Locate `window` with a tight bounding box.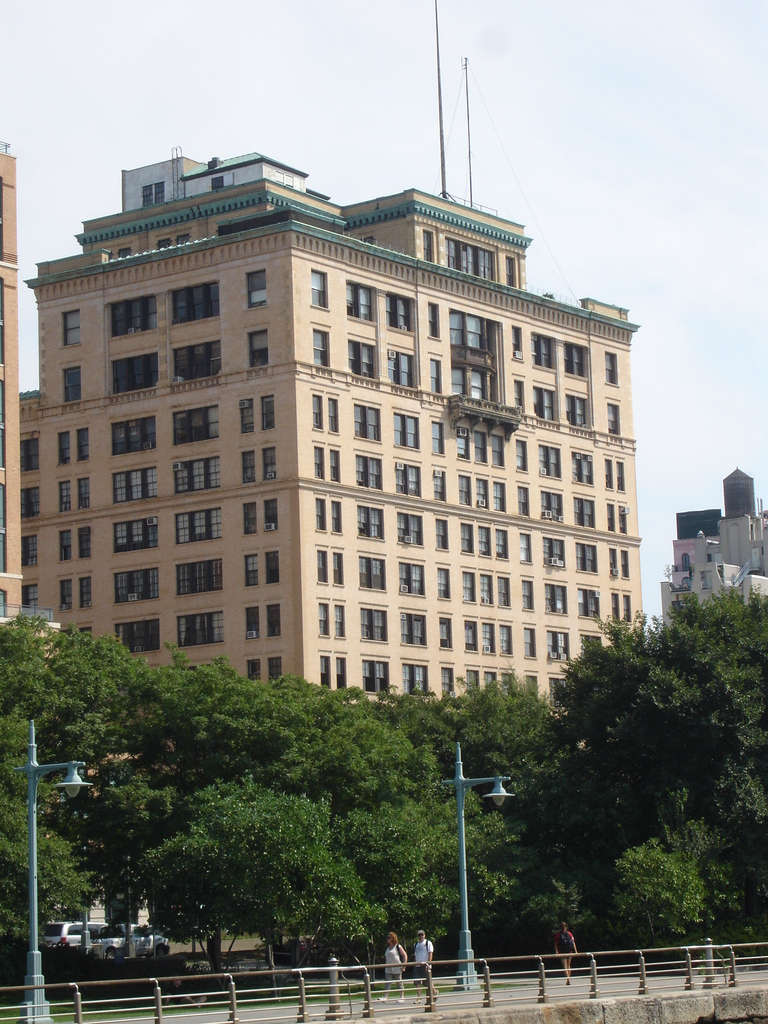
[left=20, top=429, right=38, bottom=471].
